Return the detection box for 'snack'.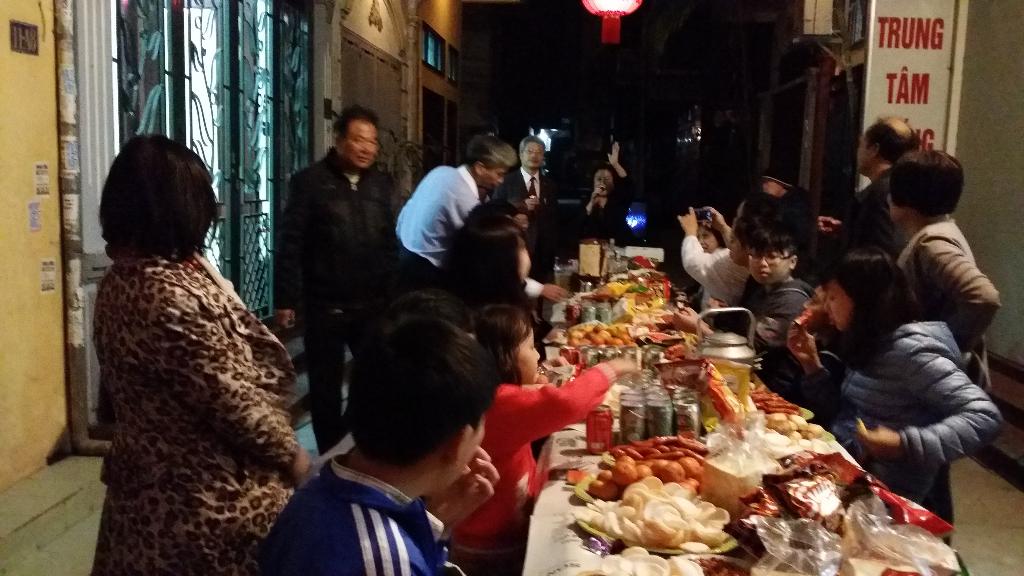
(left=597, top=474, right=737, bottom=549).
